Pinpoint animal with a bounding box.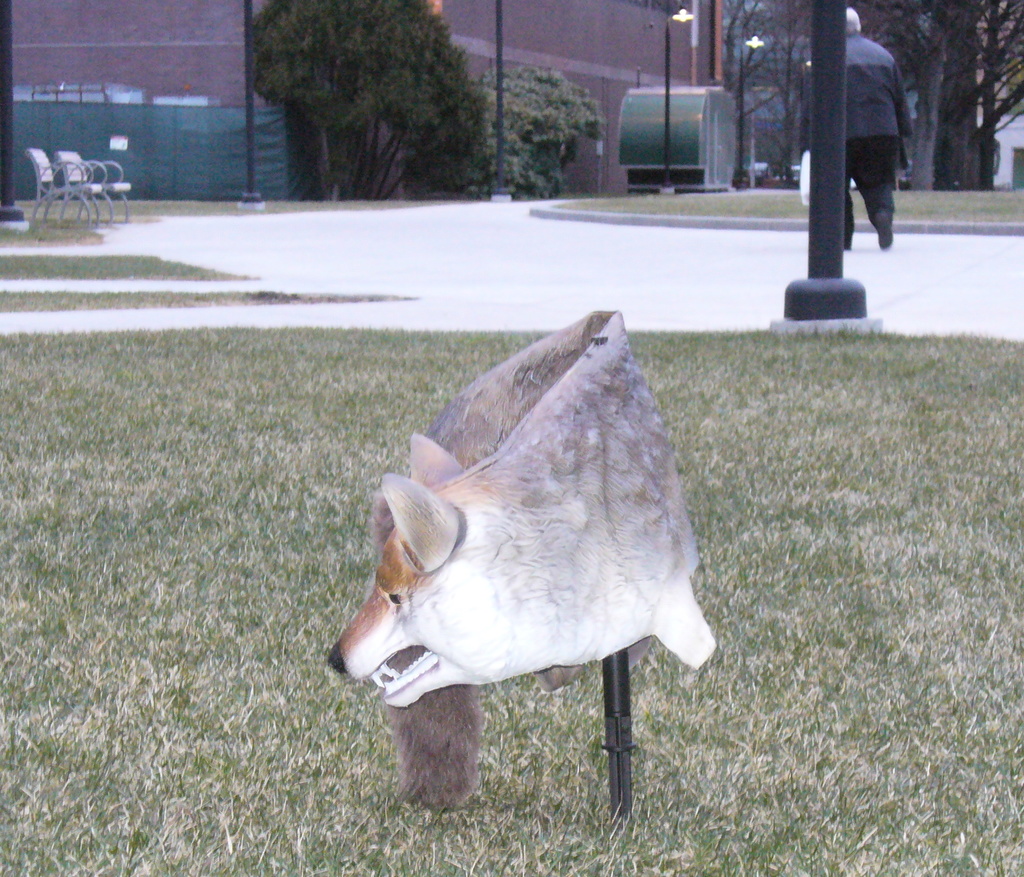
[328,308,718,714].
